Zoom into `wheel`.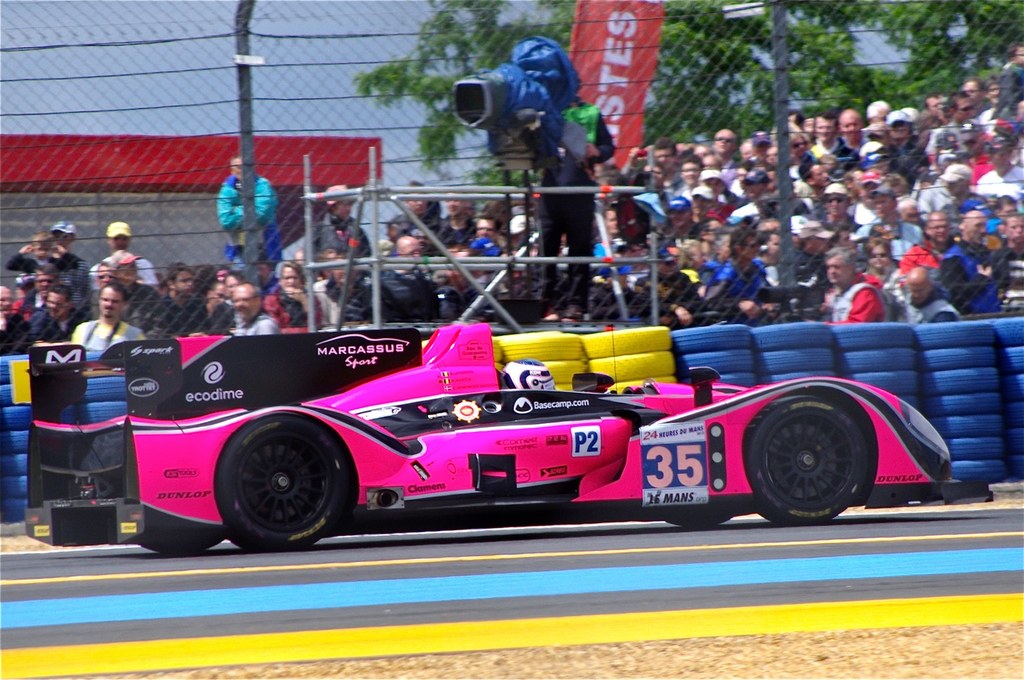
Zoom target: locate(141, 535, 223, 559).
